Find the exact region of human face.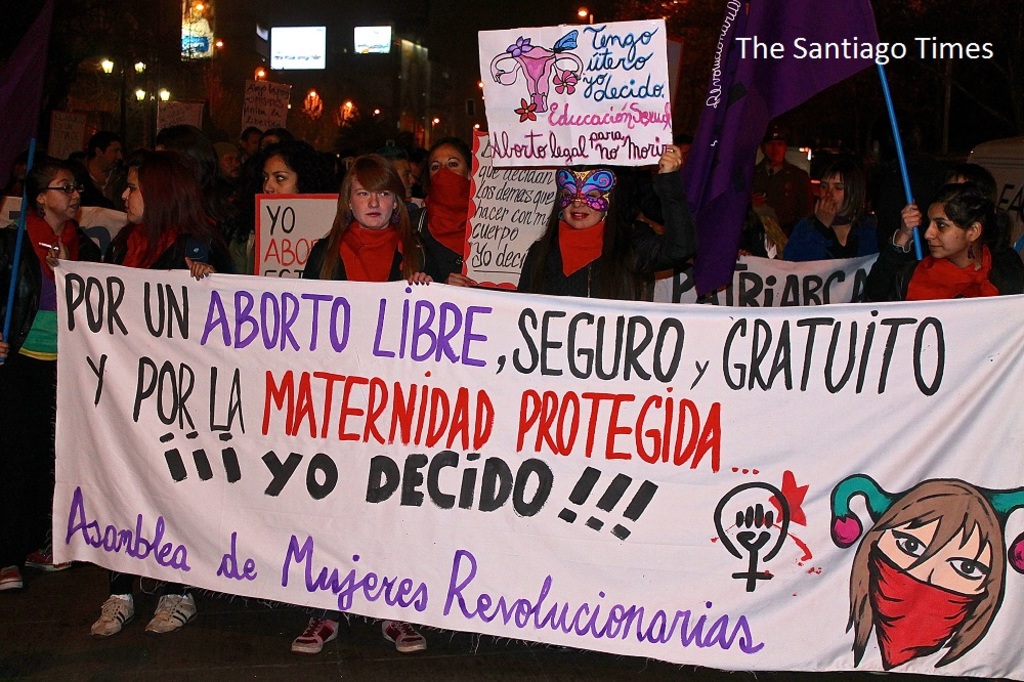
Exact region: Rect(868, 513, 998, 602).
